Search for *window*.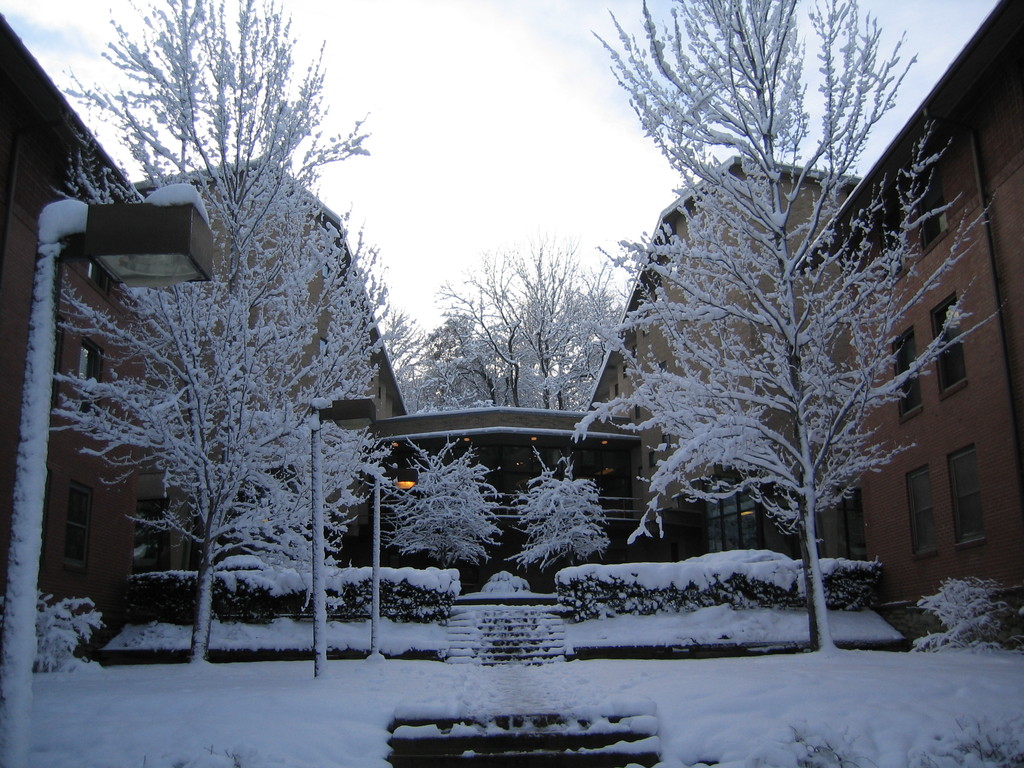
Found at x1=911, y1=179, x2=950, y2=255.
